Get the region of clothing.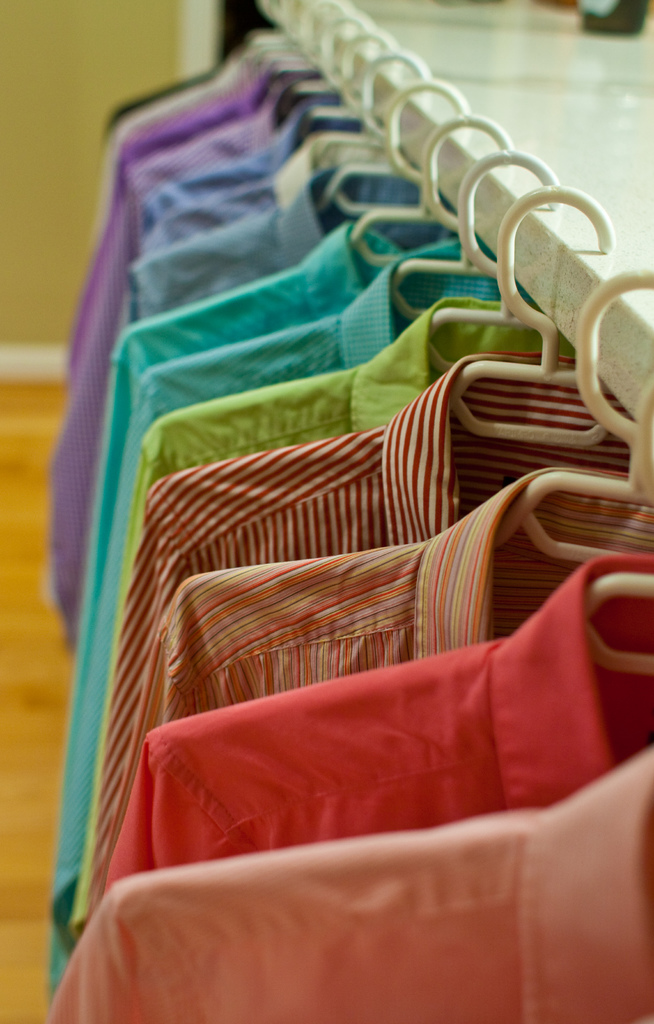
detection(104, 109, 369, 254).
